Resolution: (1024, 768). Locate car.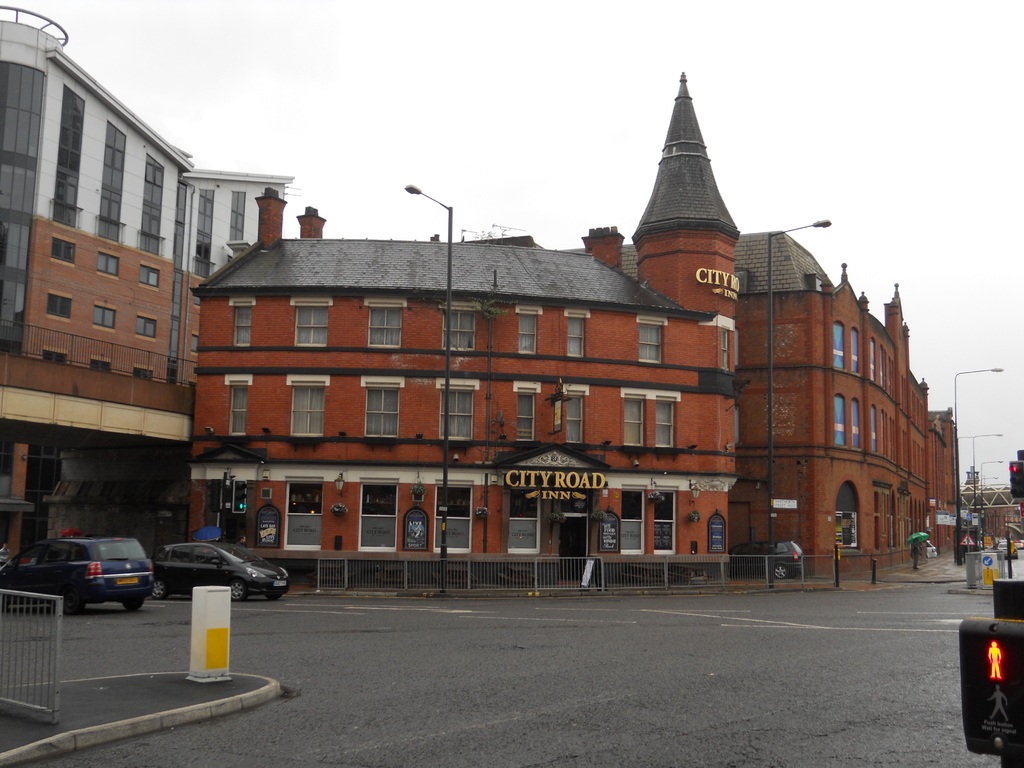
0 531 159 620.
